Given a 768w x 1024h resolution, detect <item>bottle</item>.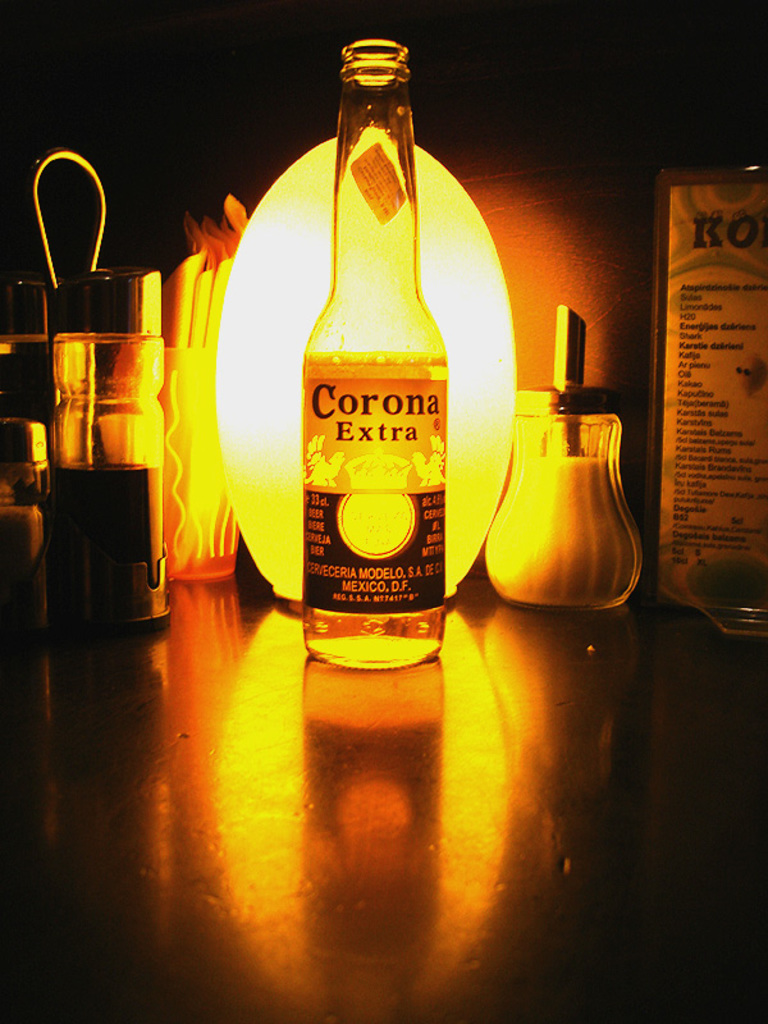
[230,31,498,689].
